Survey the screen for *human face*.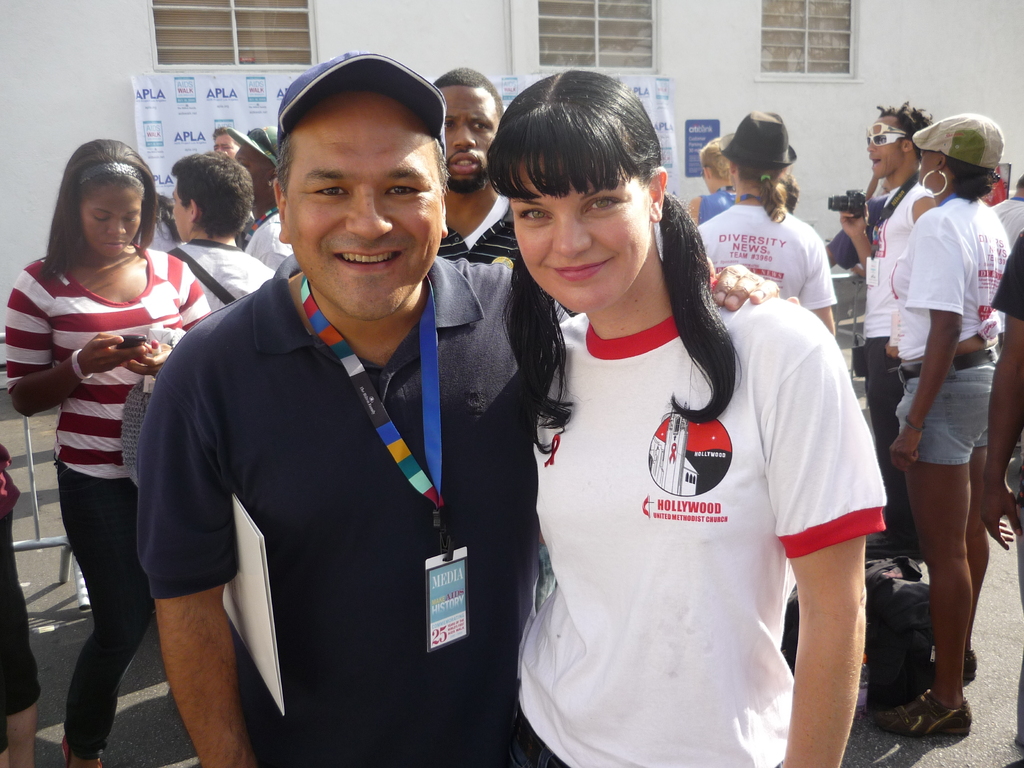
Survey found: box=[440, 84, 496, 195].
